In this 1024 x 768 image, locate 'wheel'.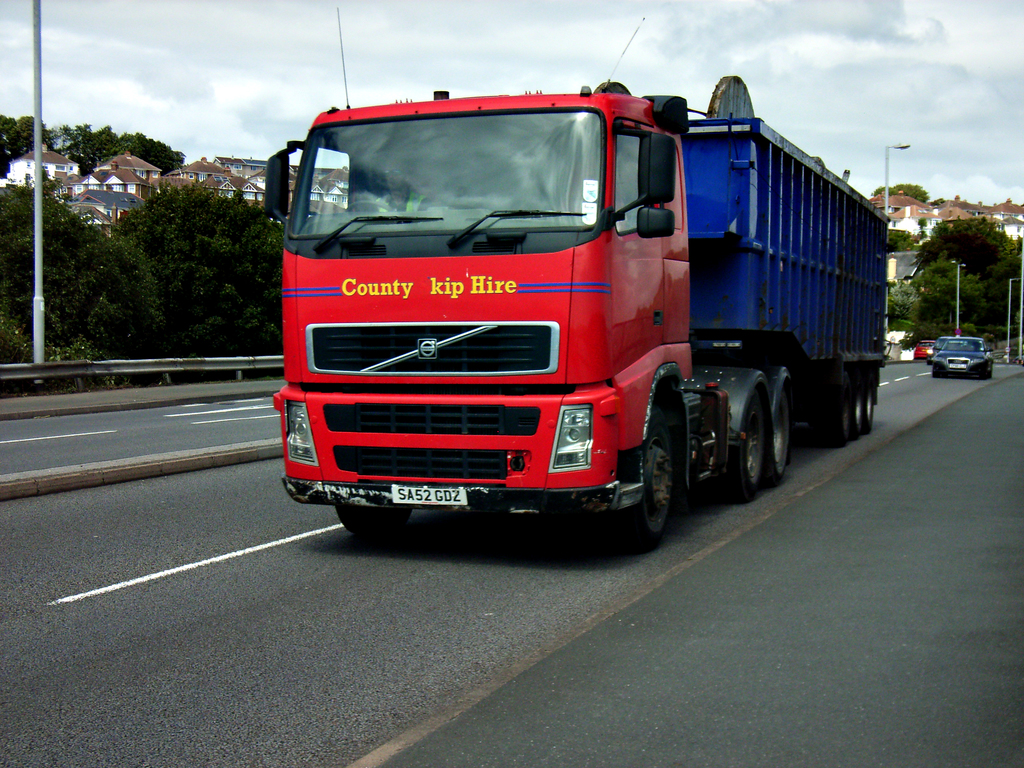
Bounding box: detection(340, 201, 395, 212).
